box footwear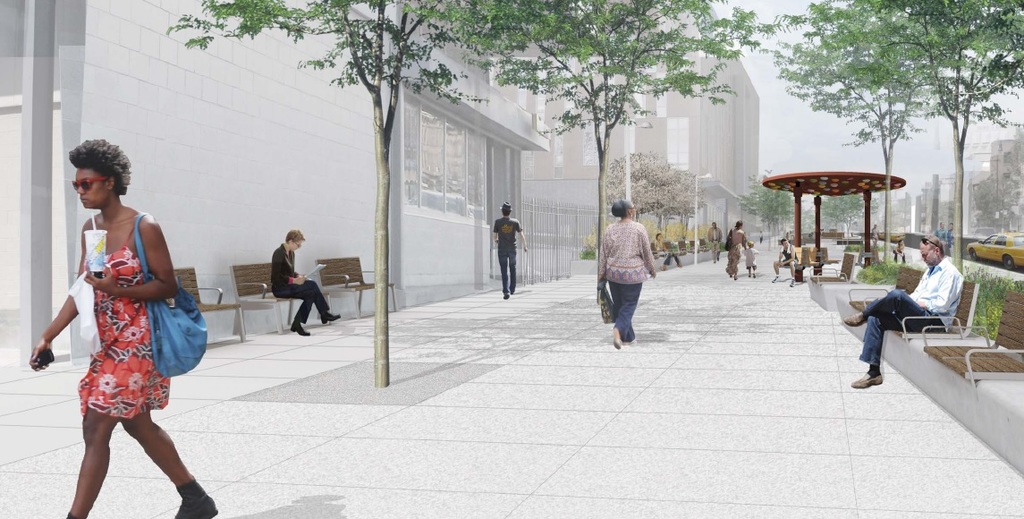
[288, 319, 309, 337]
